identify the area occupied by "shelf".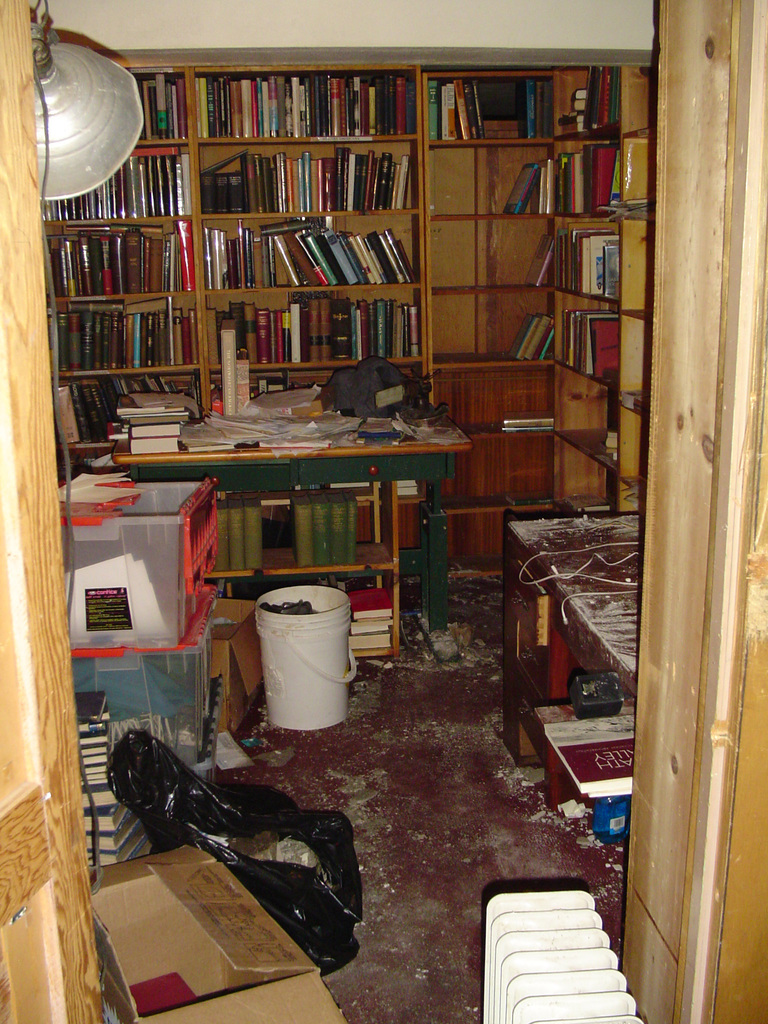
Area: (x1=550, y1=214, x2=617, y2=305).
